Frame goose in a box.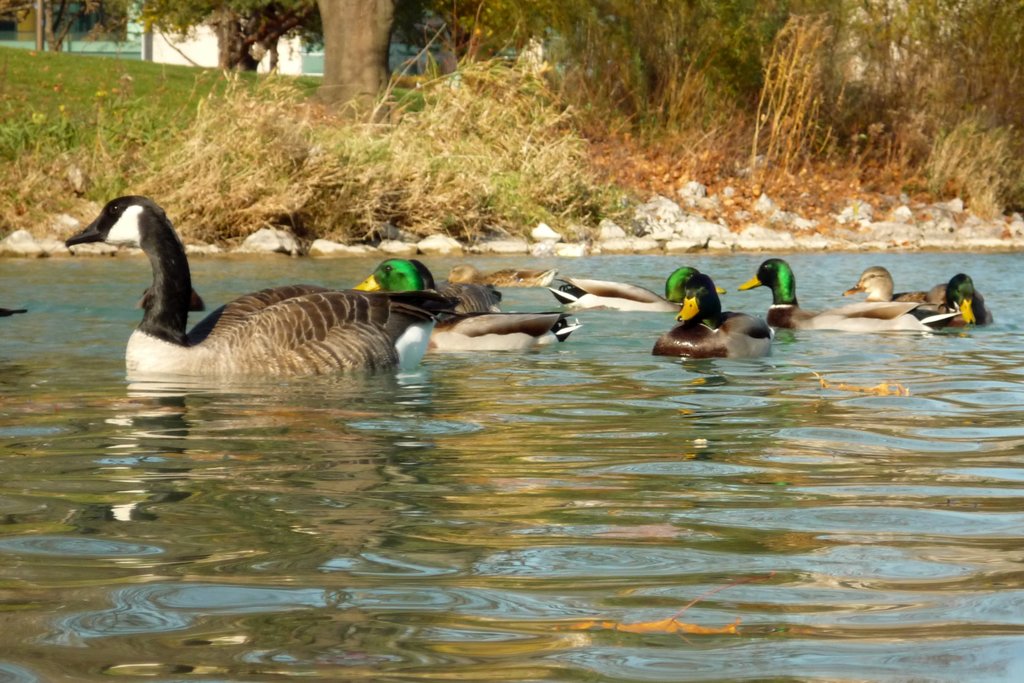
{"left": 60, "top": 194, "right": 452, "bottom": 379}.
